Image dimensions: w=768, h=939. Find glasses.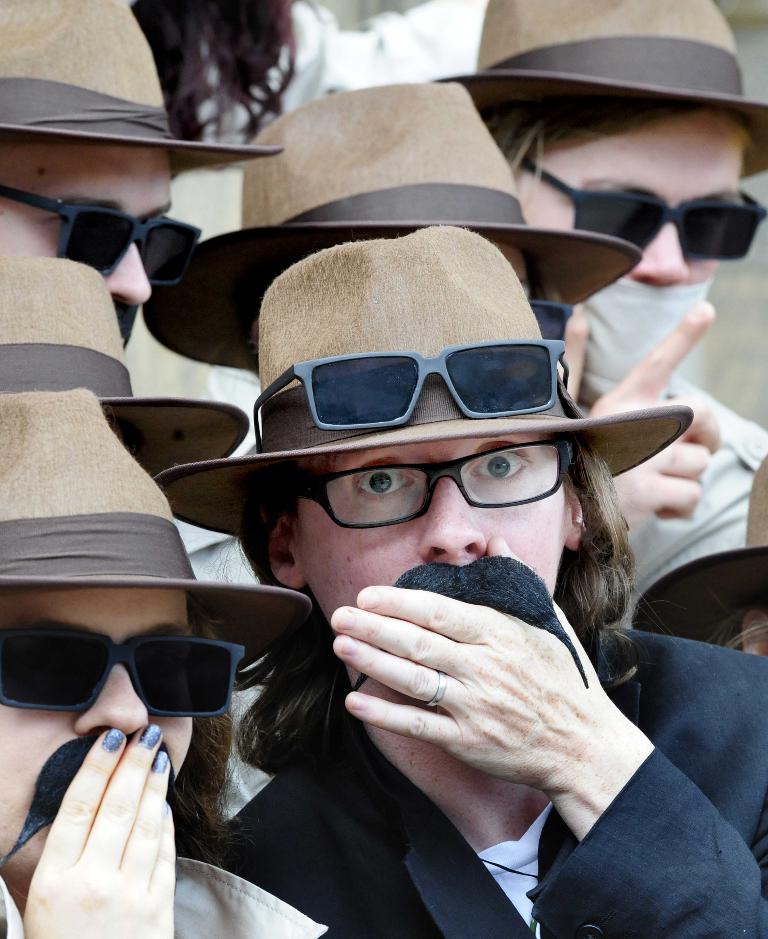
<bbox>5, 180, 202, 289</bbox>.
